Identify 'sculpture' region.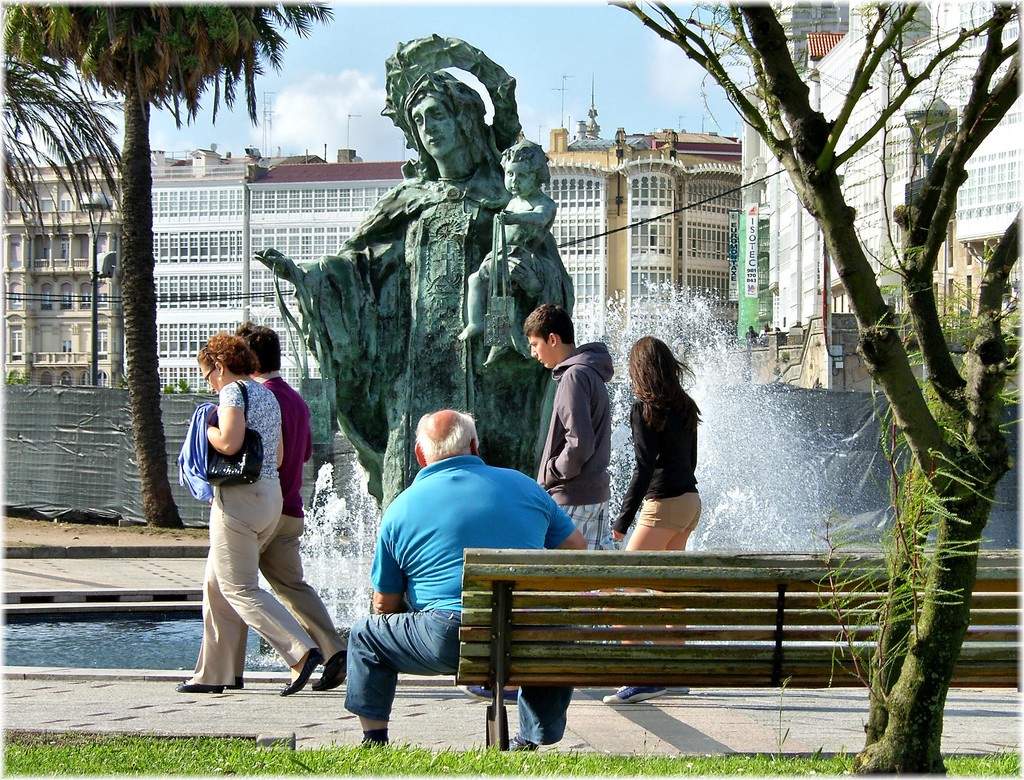
Region: {"left": 284, "top": 68, "right": 582, "bottom": 466}.
